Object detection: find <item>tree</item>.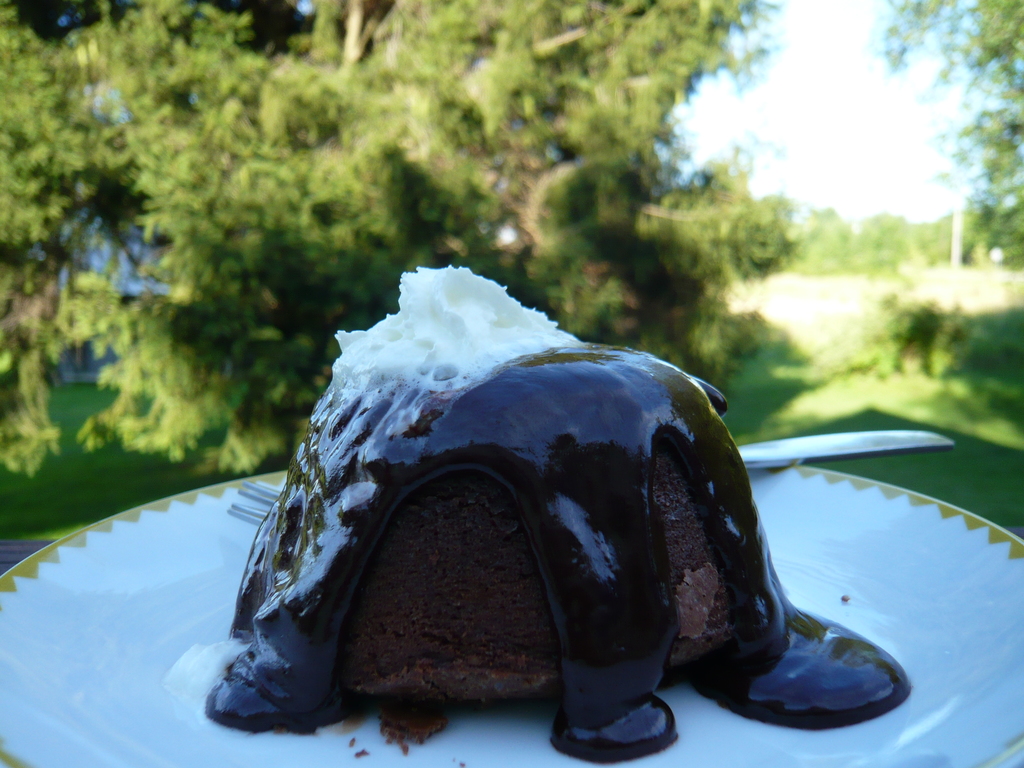
(0, 0, 806, 481).
